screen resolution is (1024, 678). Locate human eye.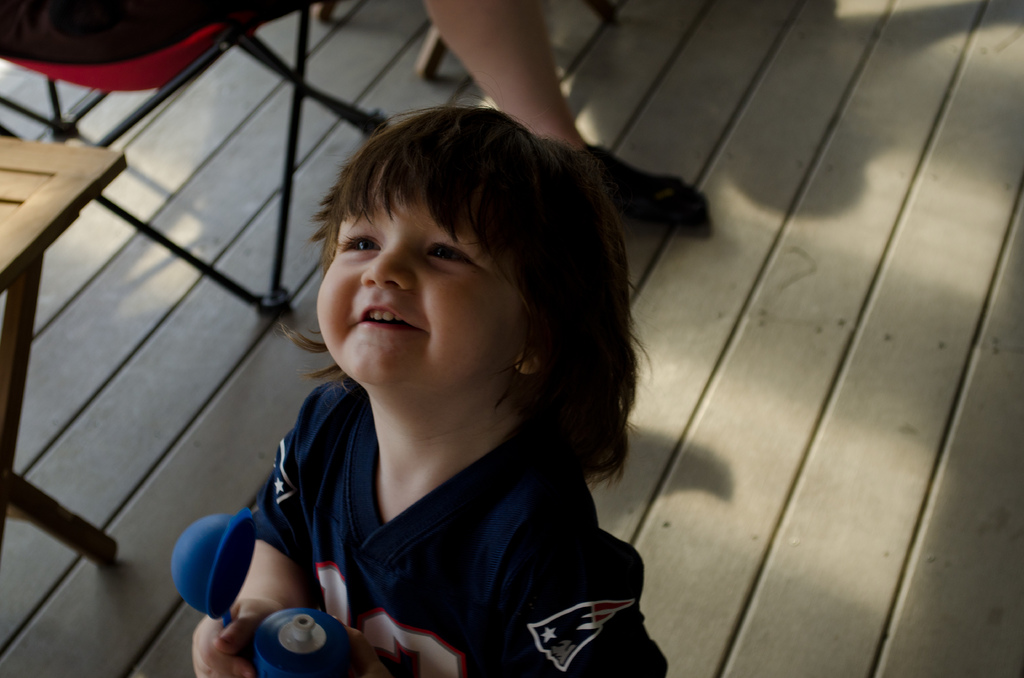
<region>332, 226, 385, 255</region>.
